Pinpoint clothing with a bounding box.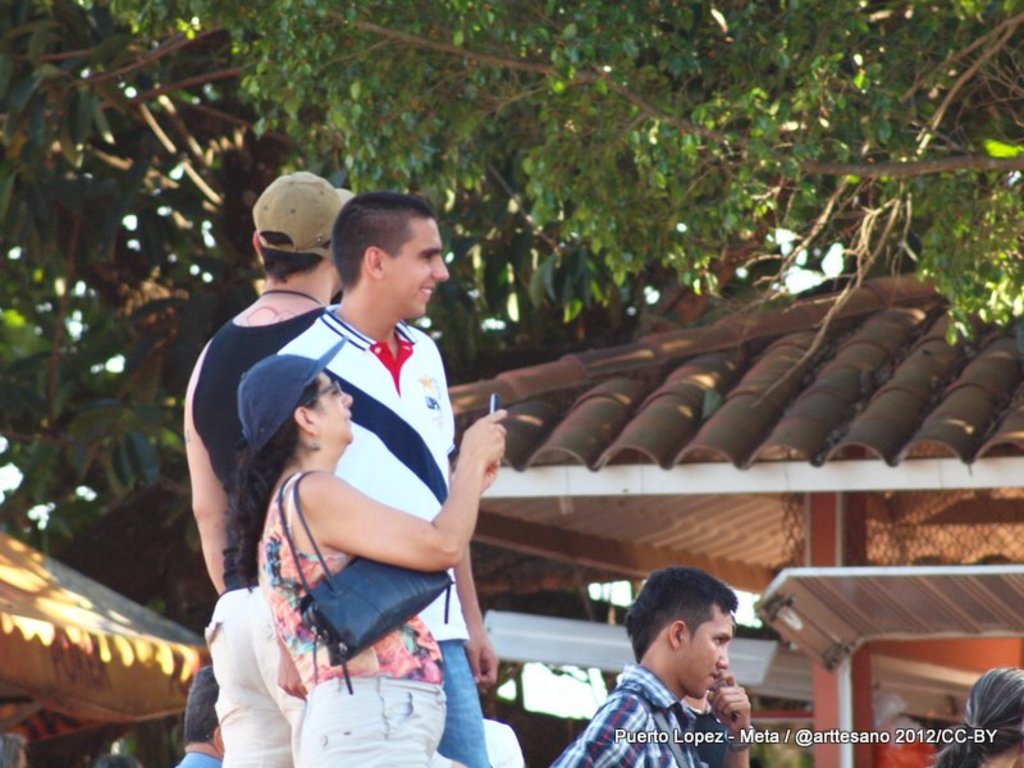
259:462:451:767.
